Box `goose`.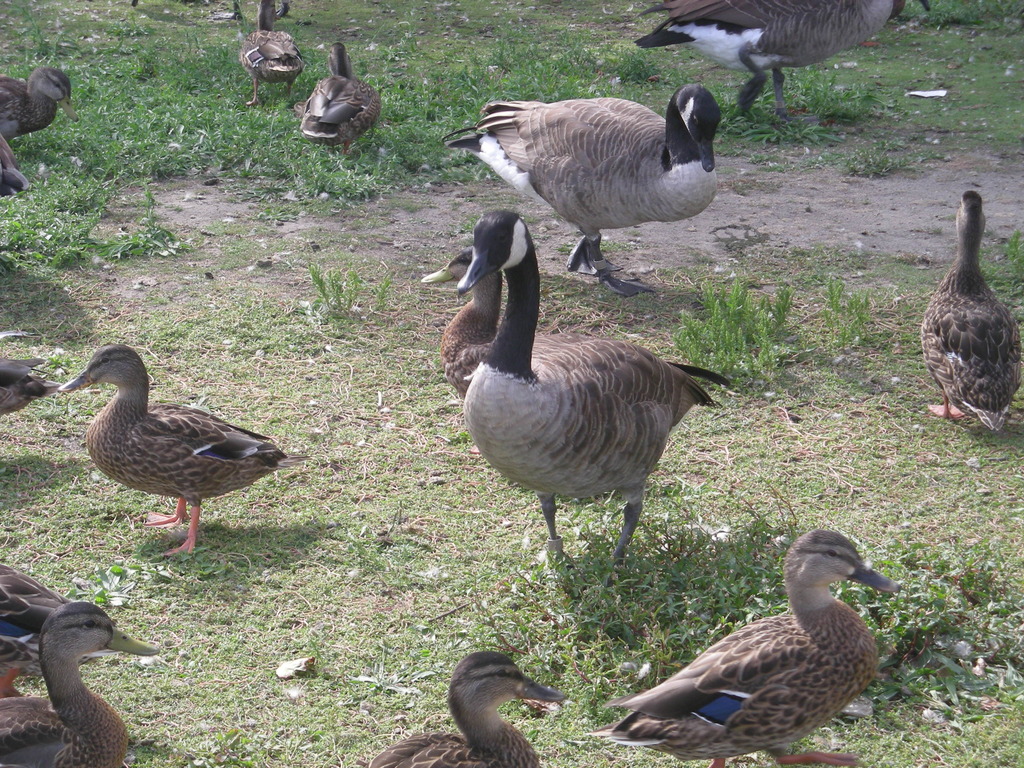
box=[54, 341, 285, 557].
